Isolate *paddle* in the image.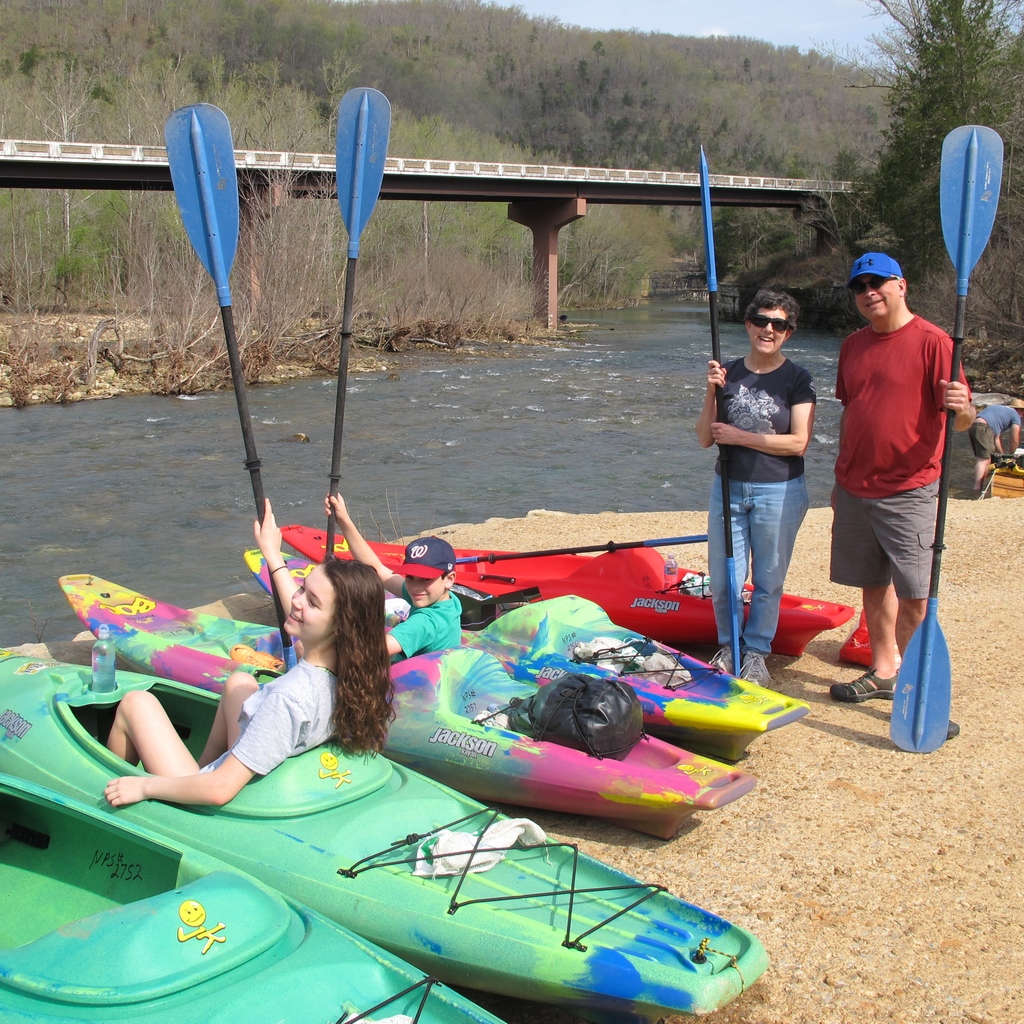
Isolated region: x1=455, y1=532, x2=710, y2=565.
